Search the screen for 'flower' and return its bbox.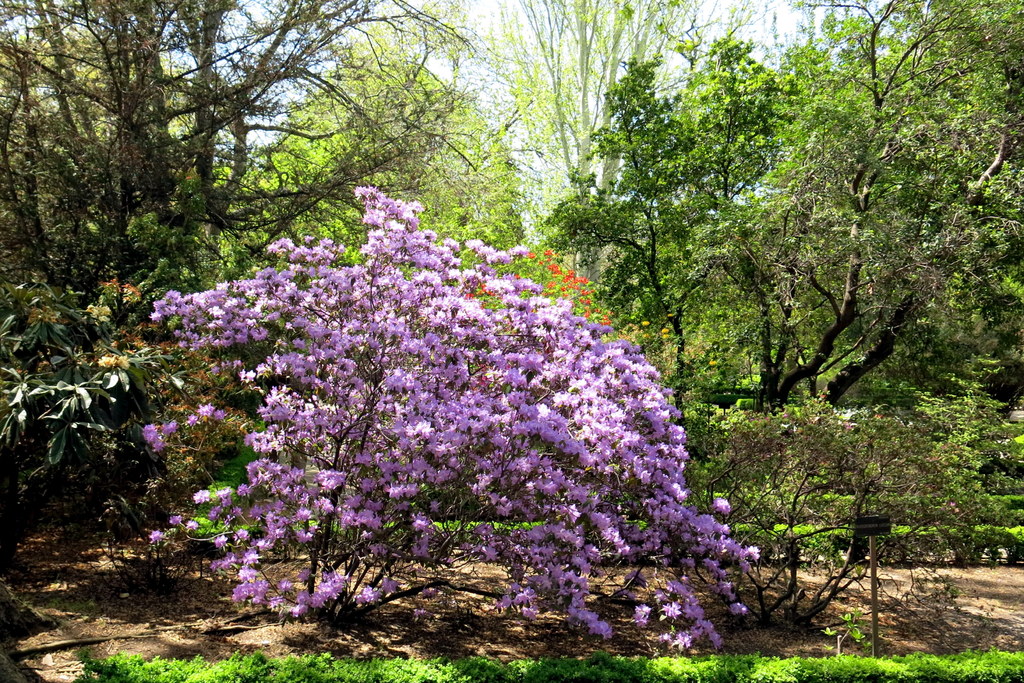
Found: rect(115, 353, 129, 371).
